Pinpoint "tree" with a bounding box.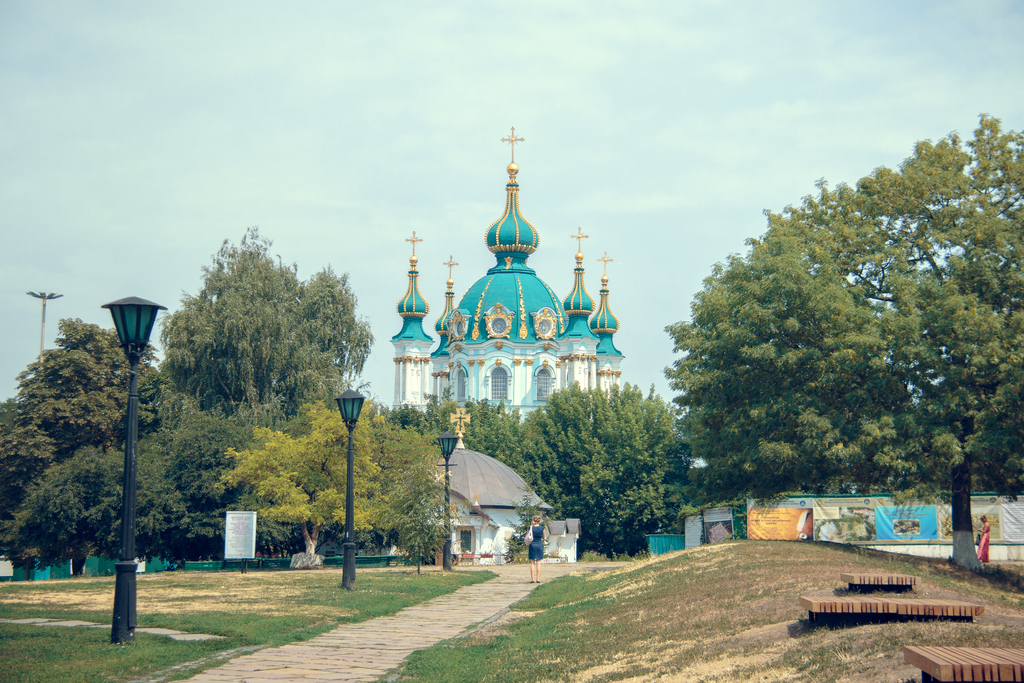
(x1=0, y1=306, x2=166, y2=524).
